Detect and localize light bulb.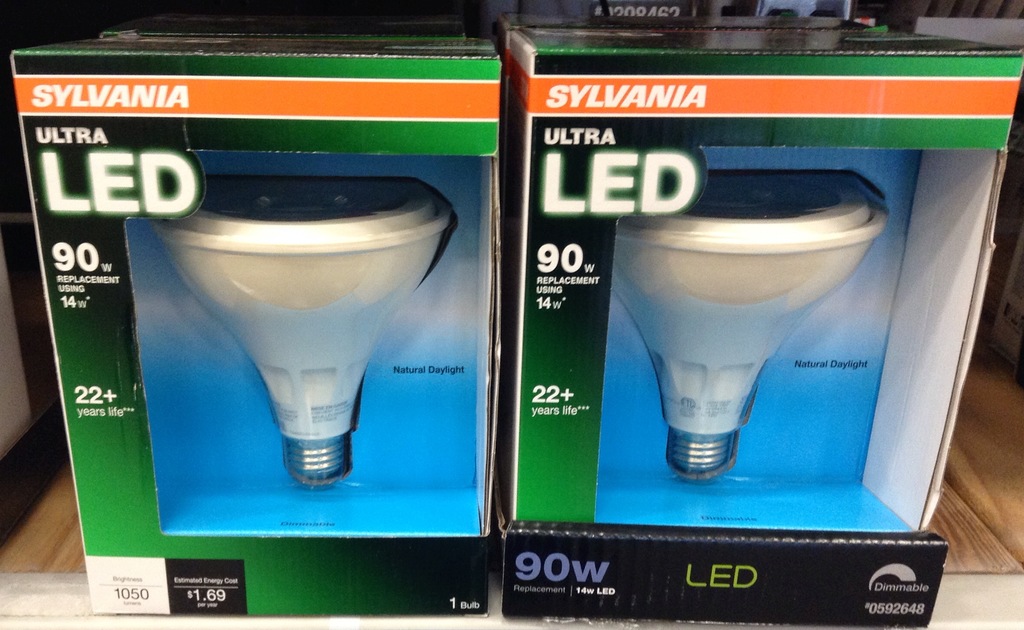
Localized at 611/165/885/472.
